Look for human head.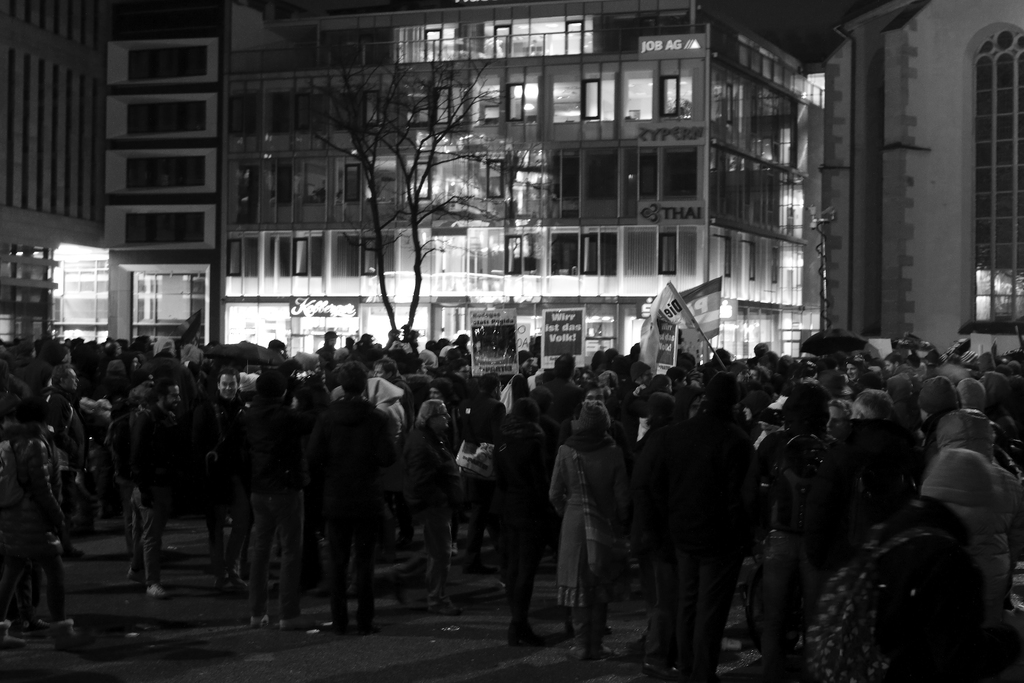
Found: 957, 376, 984, 411.
